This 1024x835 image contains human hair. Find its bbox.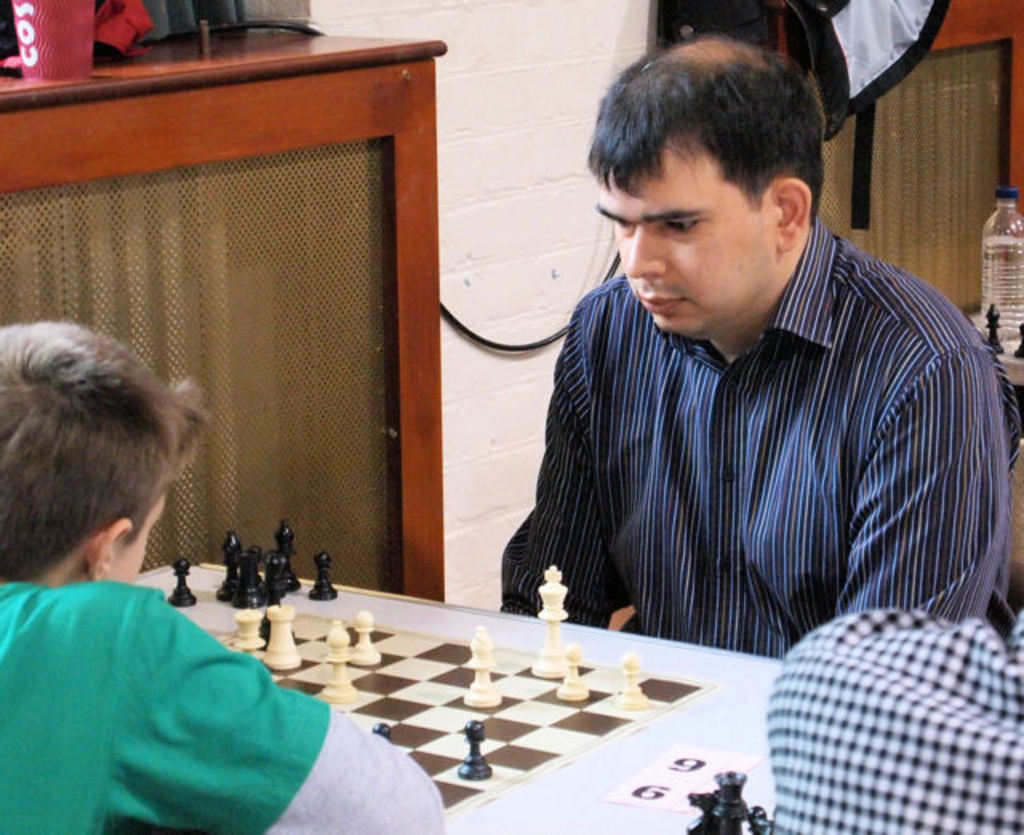
box(578, 35, 818, 226).
